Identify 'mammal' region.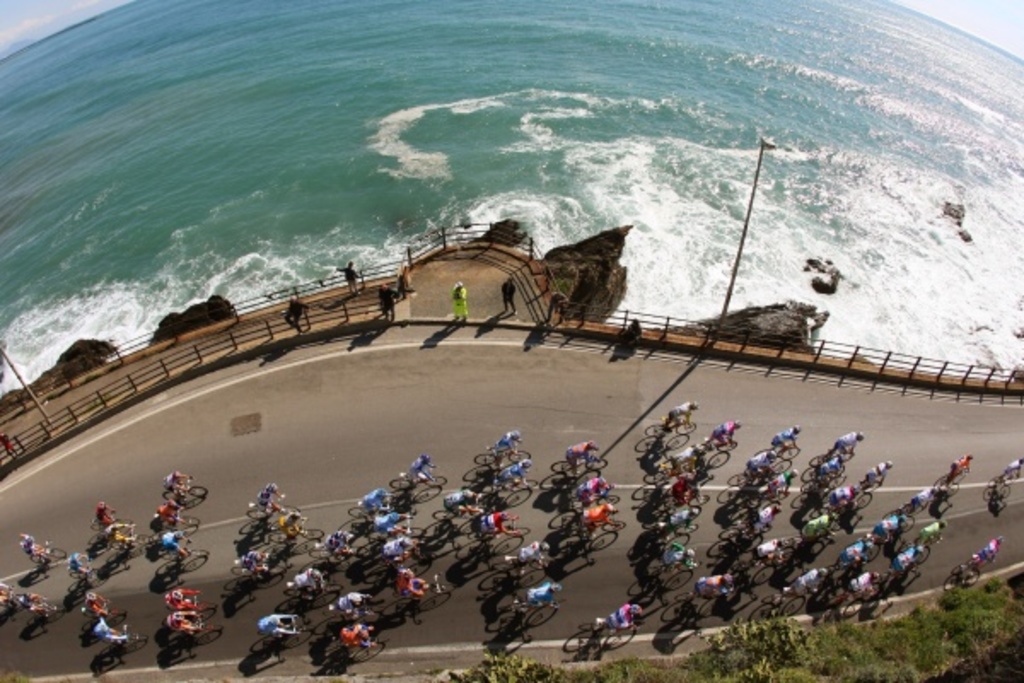
Region: select_region(761, 536, 788, 560).
